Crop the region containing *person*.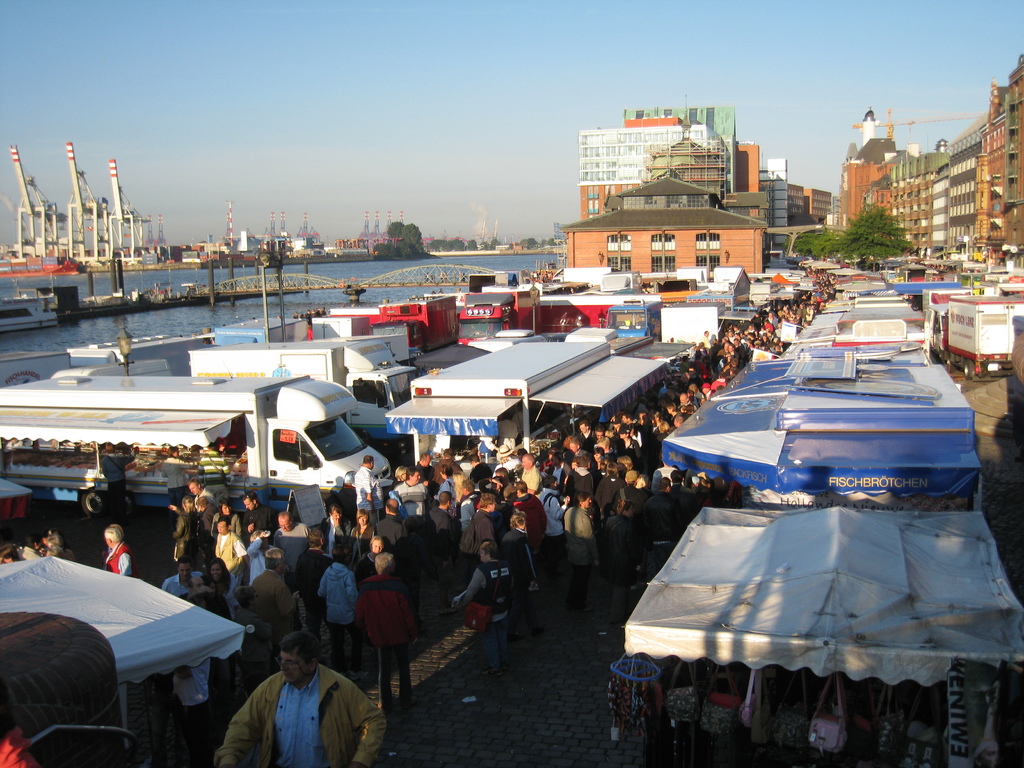
Crop region: BBox(0, 541, 20, 564).
